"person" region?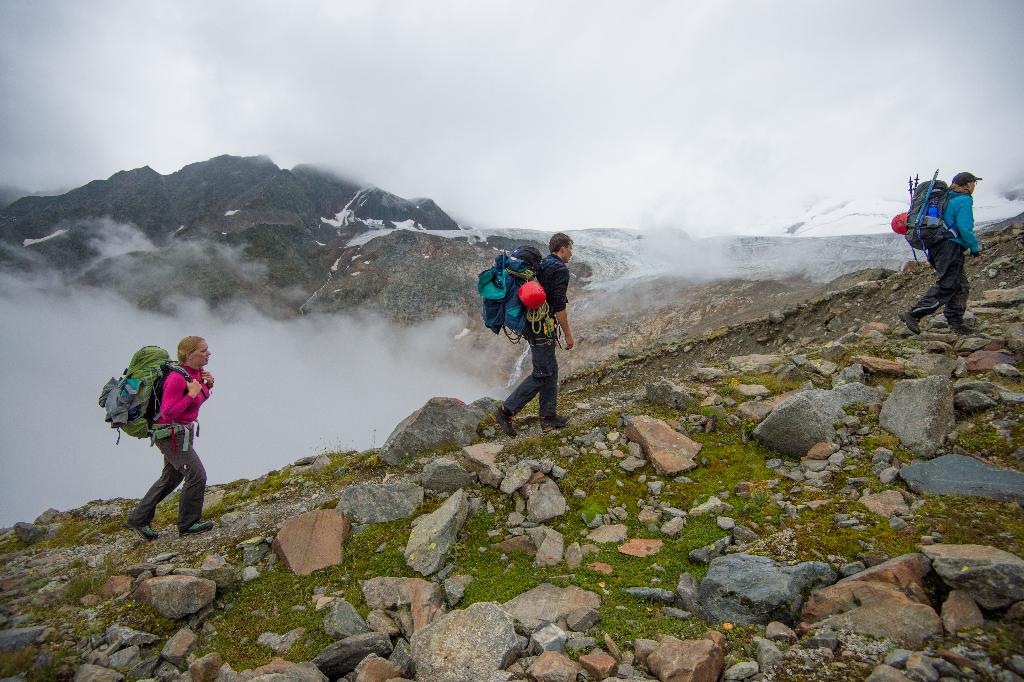
x1=121, y1=330, x2=218, y2=545
